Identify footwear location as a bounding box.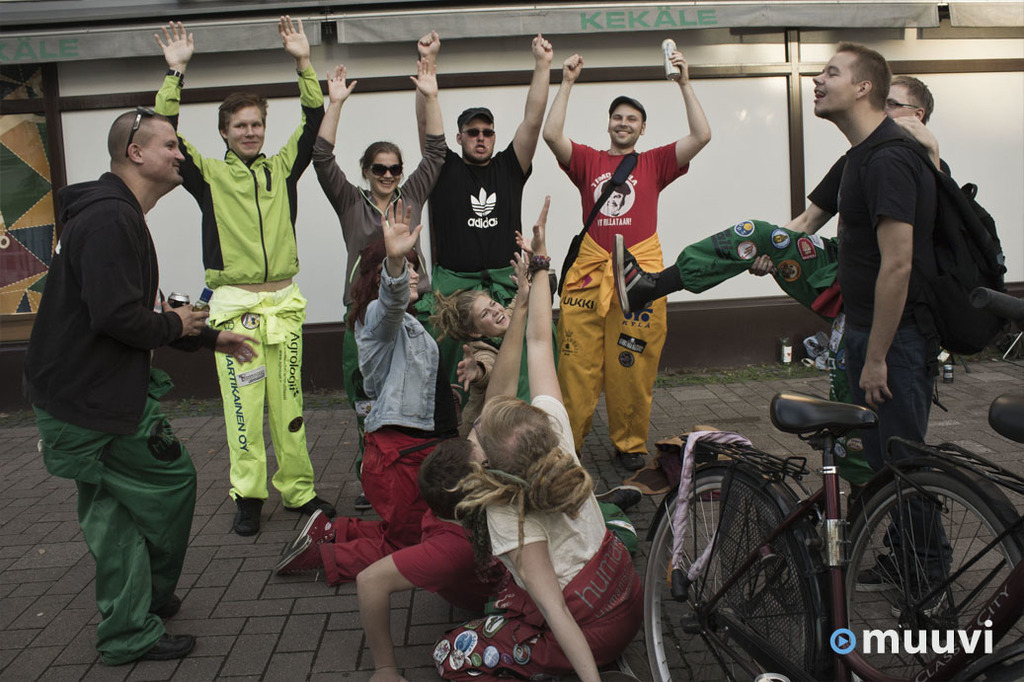
289, 514, 329, 549.
